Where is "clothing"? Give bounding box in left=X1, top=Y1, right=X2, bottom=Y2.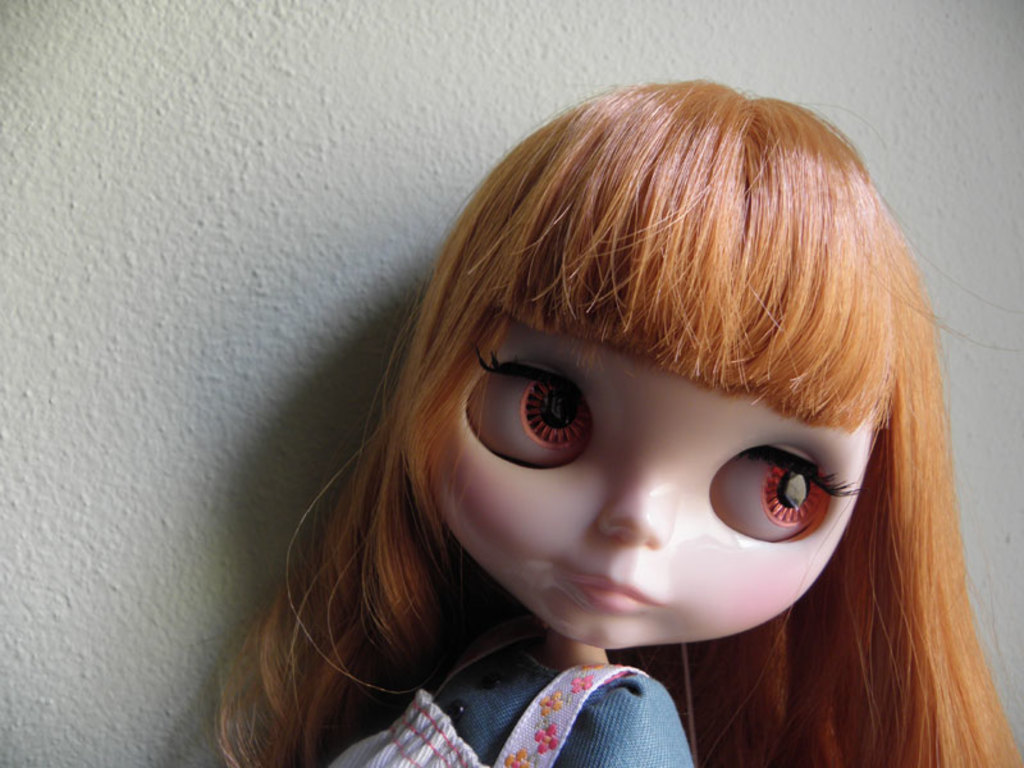
left=308, top=644, right=699, bottom=767.
